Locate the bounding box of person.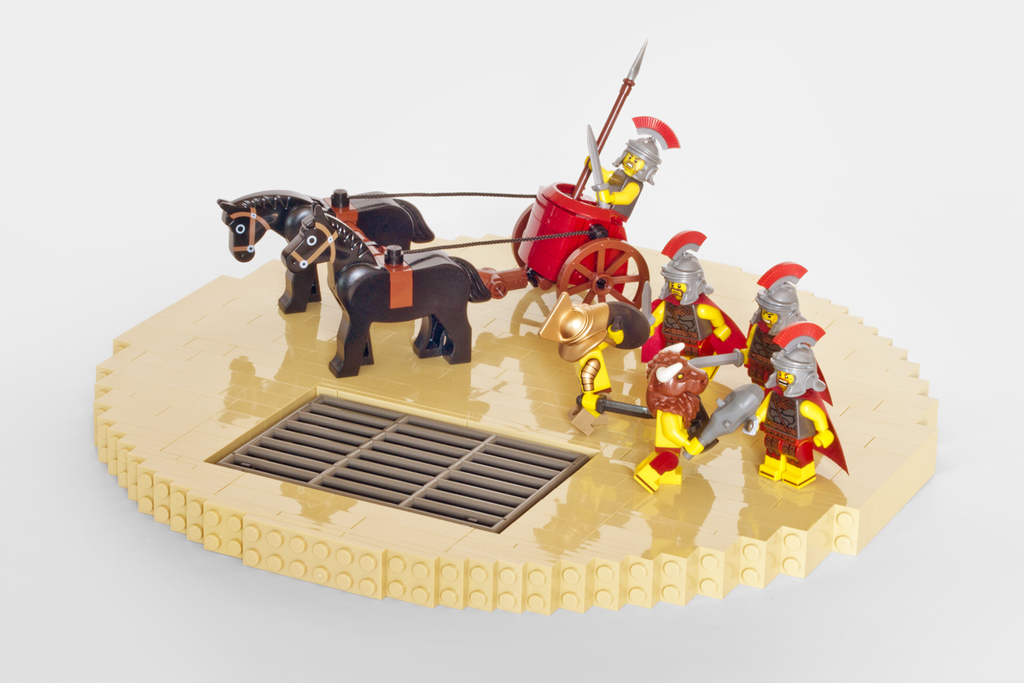
Bounding box: l=639, t=228, r=750, b=382.
